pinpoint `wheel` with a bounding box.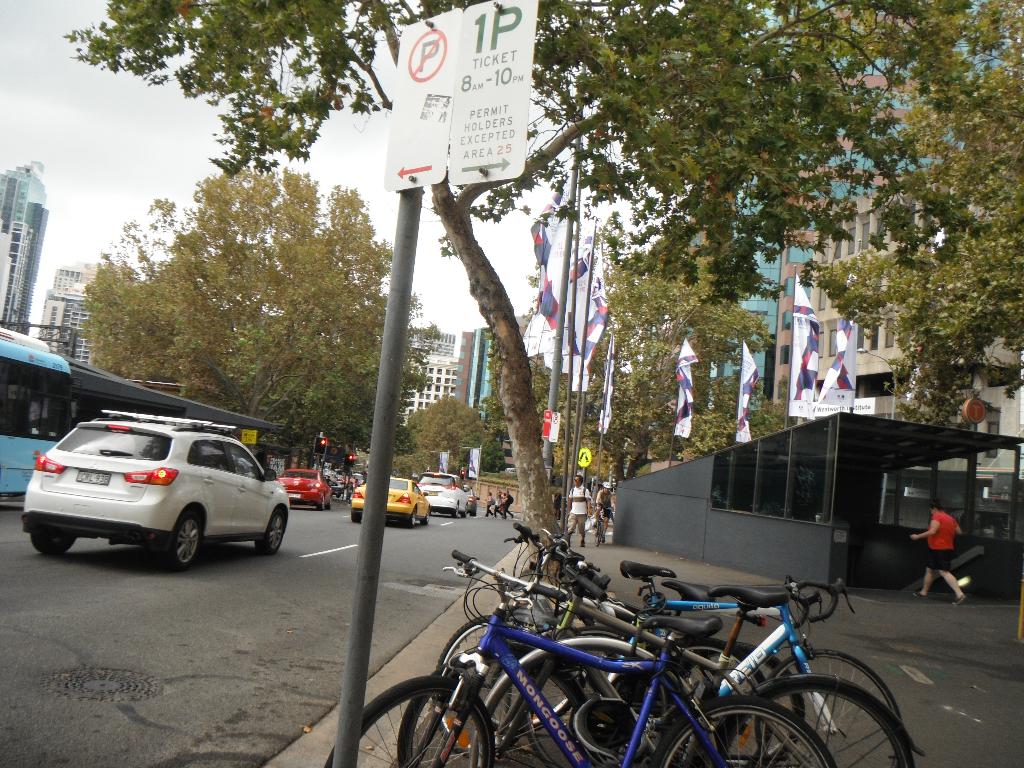
253:505:287:555.
